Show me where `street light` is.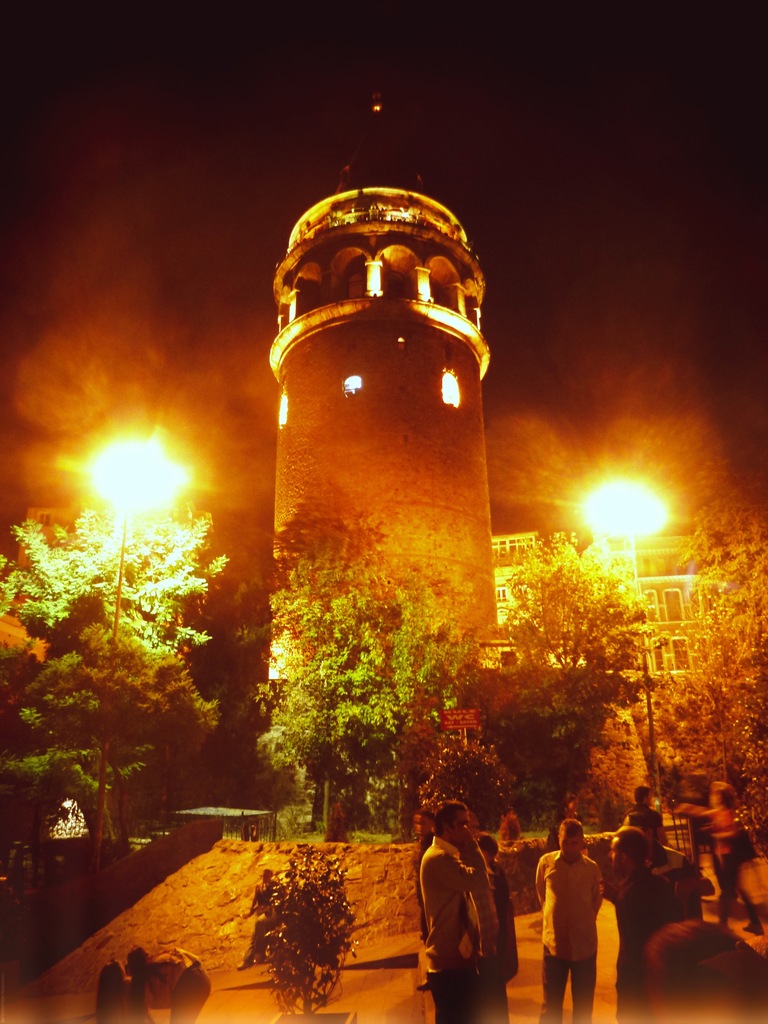
`street light` is at locate(79, 427, 193, 870).
